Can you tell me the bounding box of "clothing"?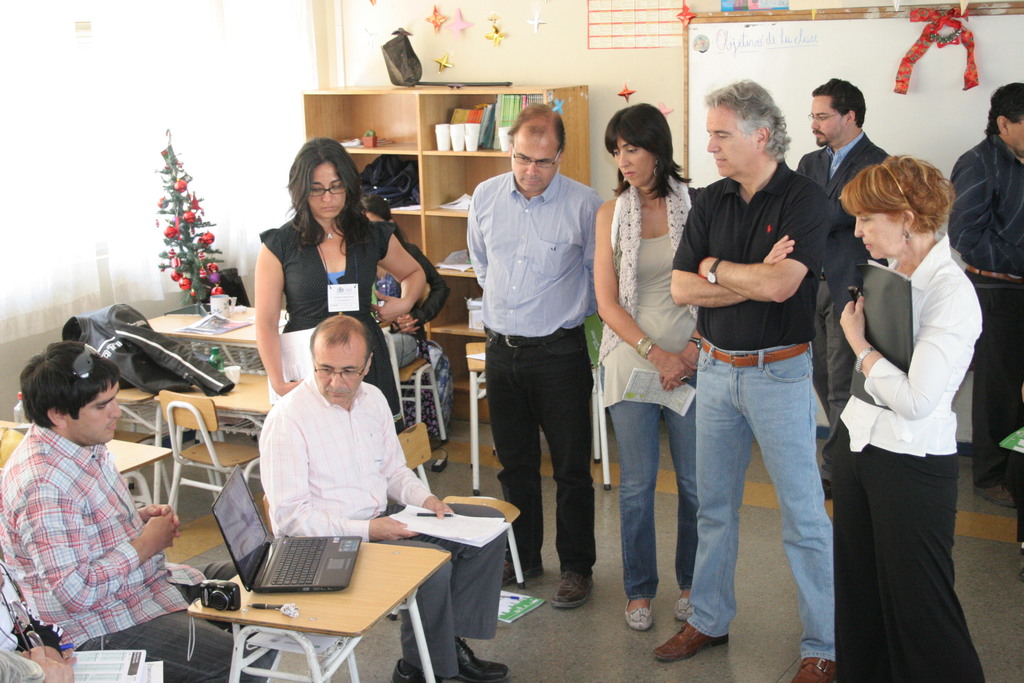
bbox=(378, 241, 452, 350).
